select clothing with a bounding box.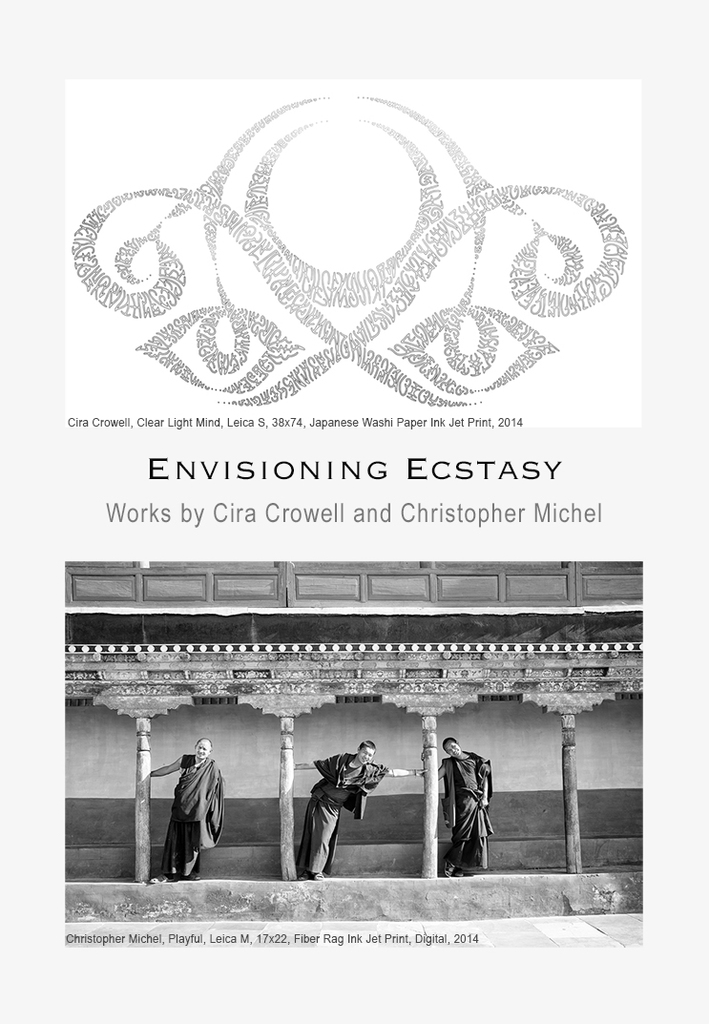
left=302, top=747, right=390, bottom=886.
